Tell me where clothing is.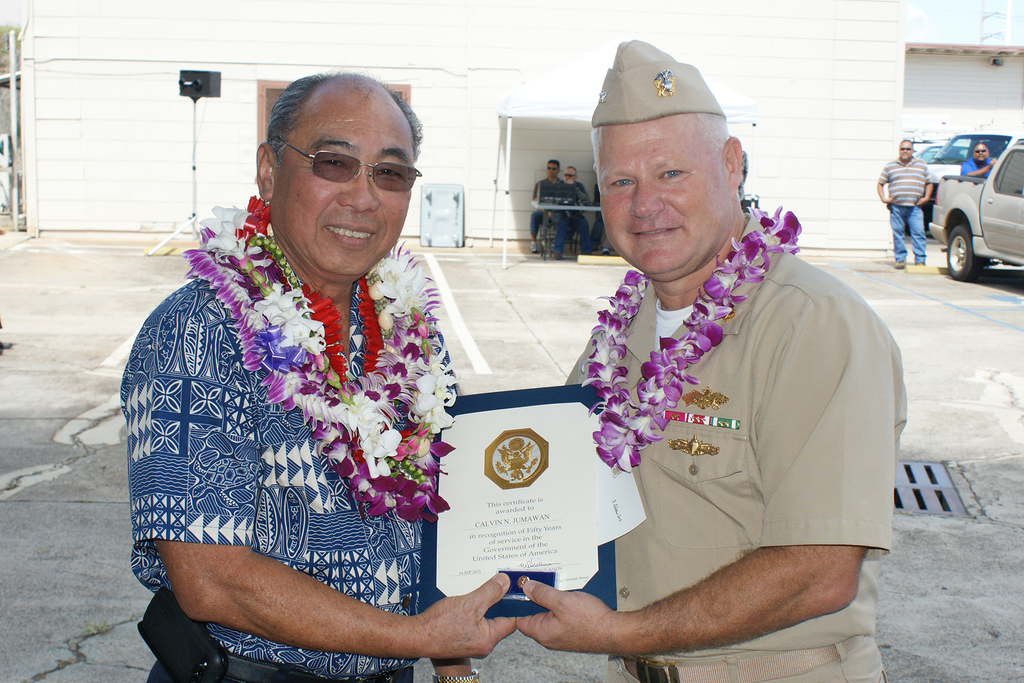
clothing is at bbox=(957, 154, 998, 176).
